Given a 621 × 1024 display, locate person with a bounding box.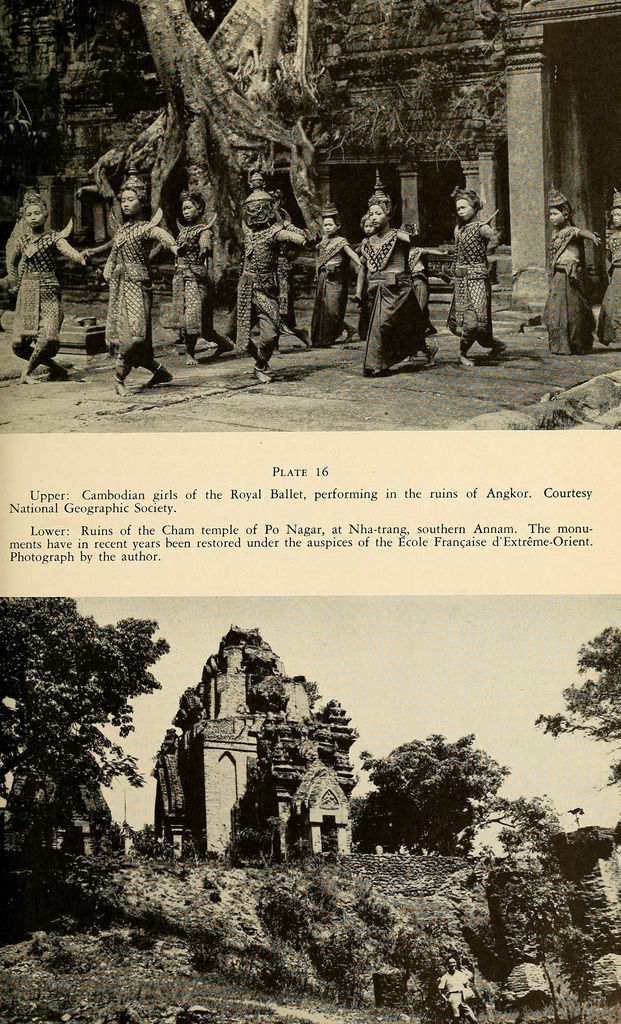
Located: {"left": 553, "top": 186, "right": 600, "bottom": 362}.
